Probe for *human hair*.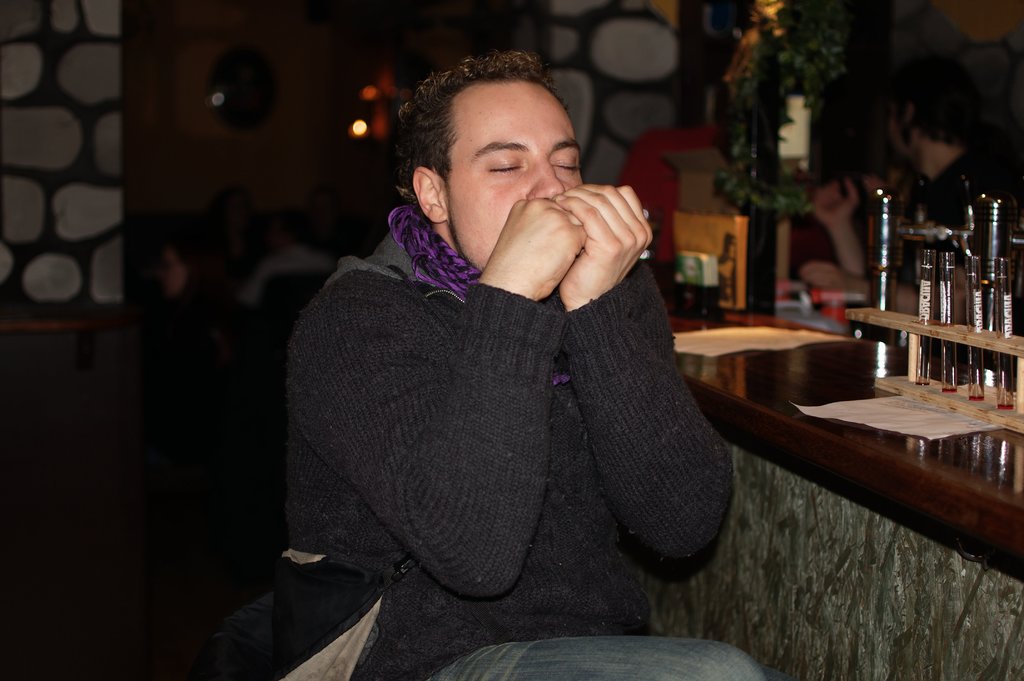
Probe result: <bbox>902, 63, 976, 147</bbox>.
